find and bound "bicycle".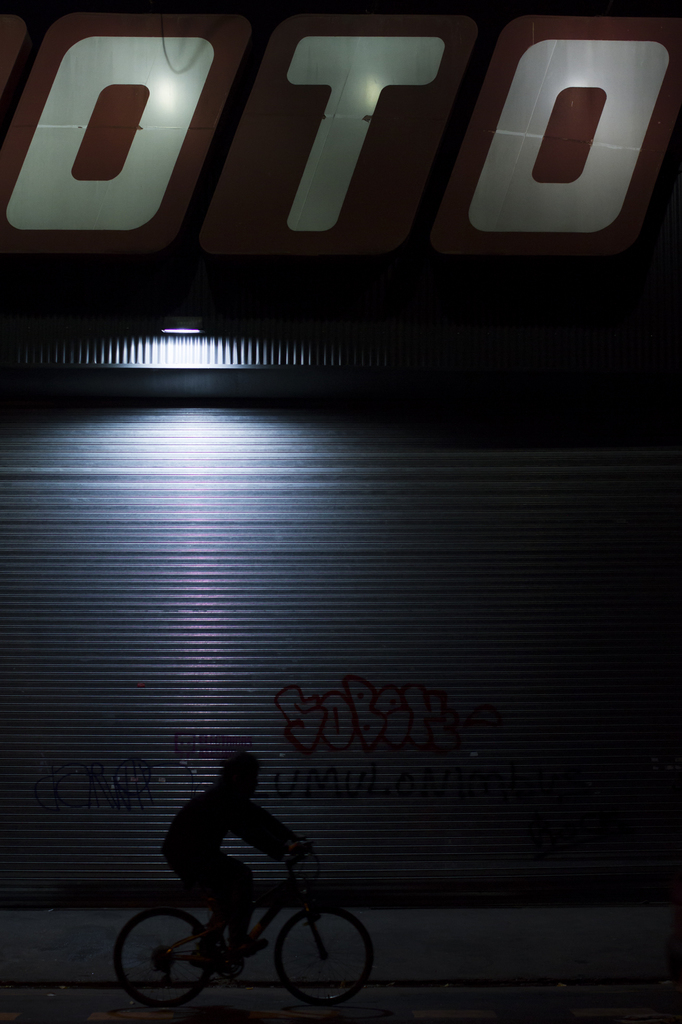
Bound: [left=107, top=841, right=365, bottom=1010].
